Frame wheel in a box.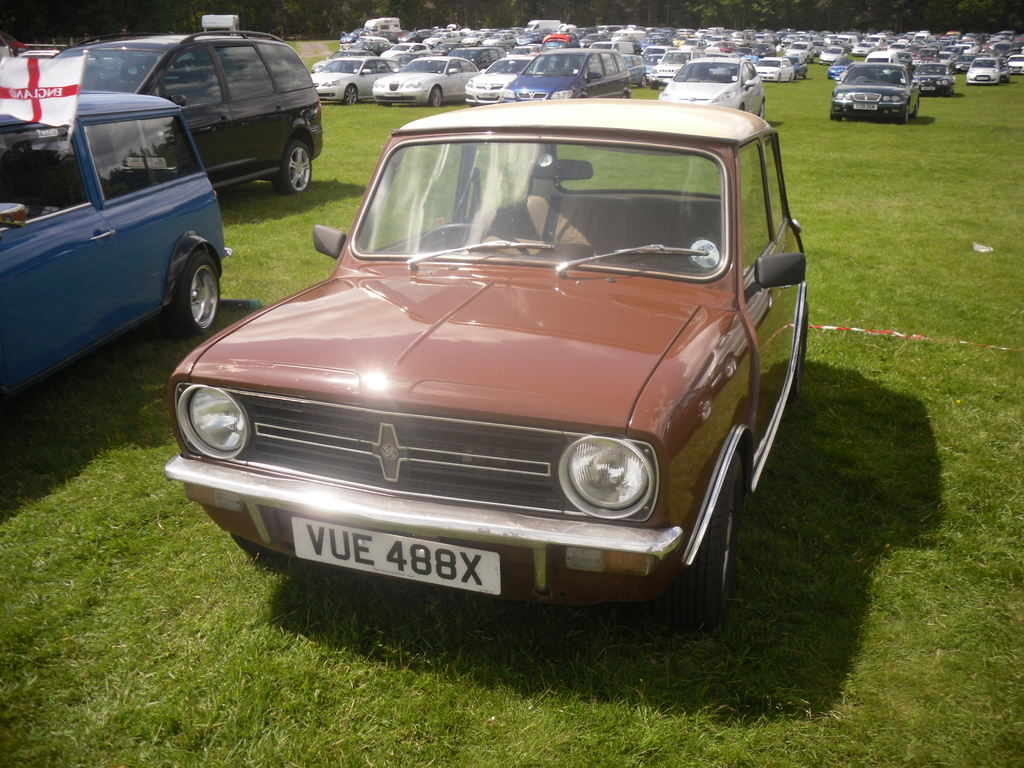
<box>230,536,269,558</box>.
